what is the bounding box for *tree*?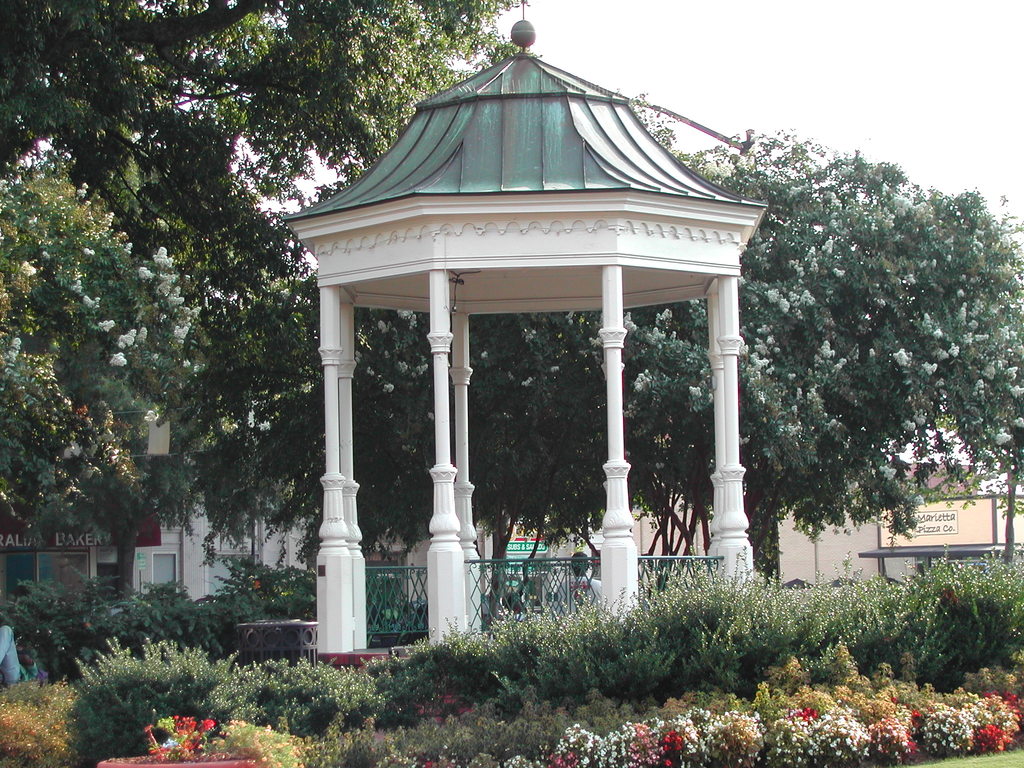
crop(164, 260, 421, 563).
